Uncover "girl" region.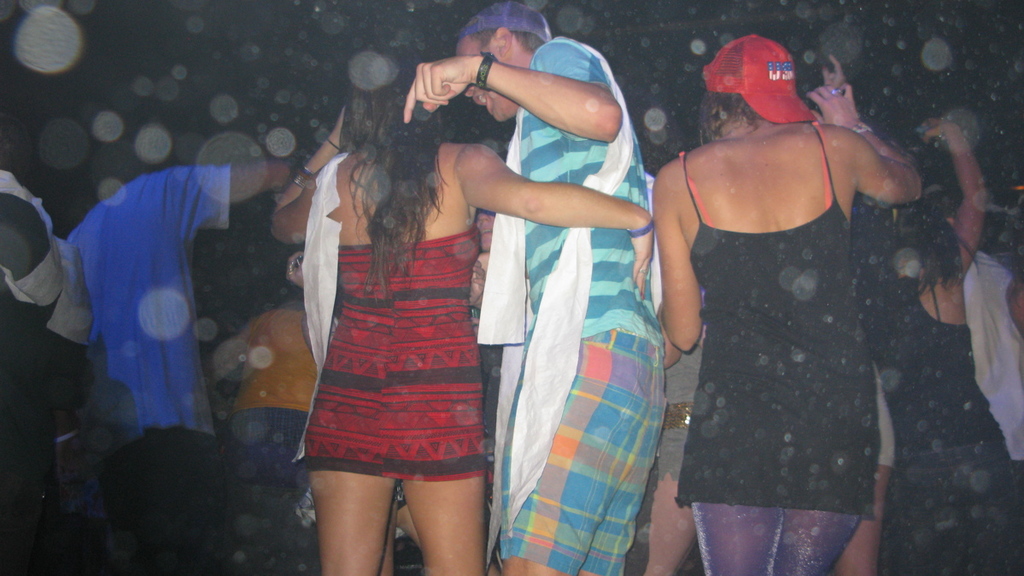
Uncovered: box(657, 32, 917, 575).
